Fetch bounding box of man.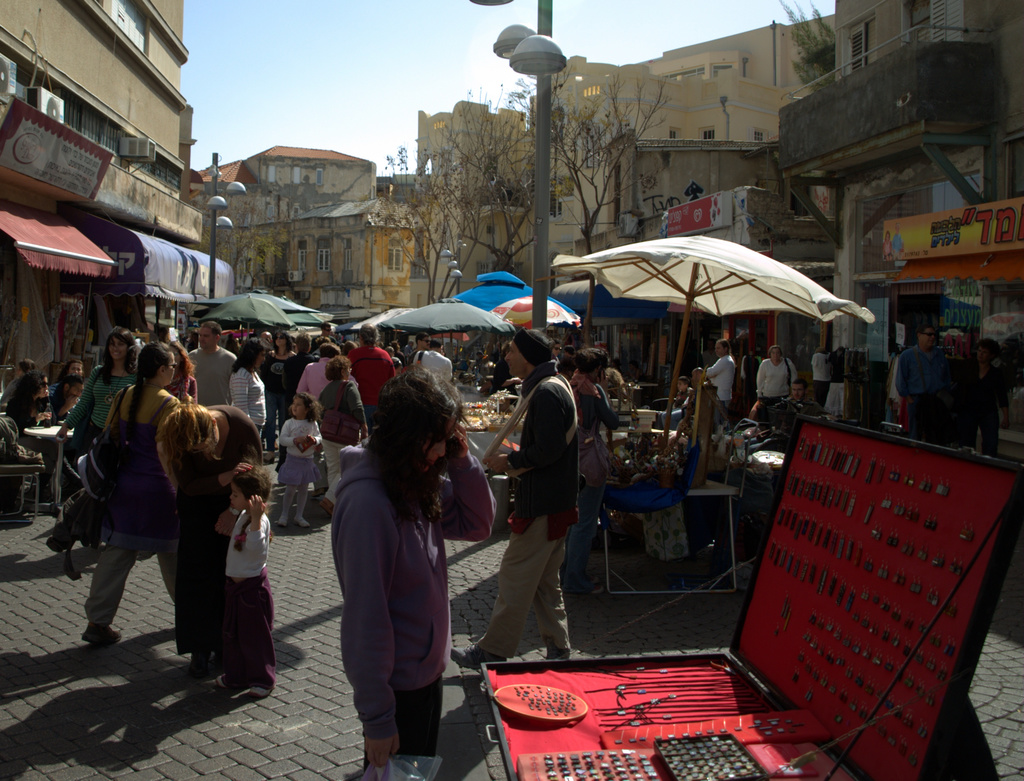
Bbox: 899,321,959,407.
